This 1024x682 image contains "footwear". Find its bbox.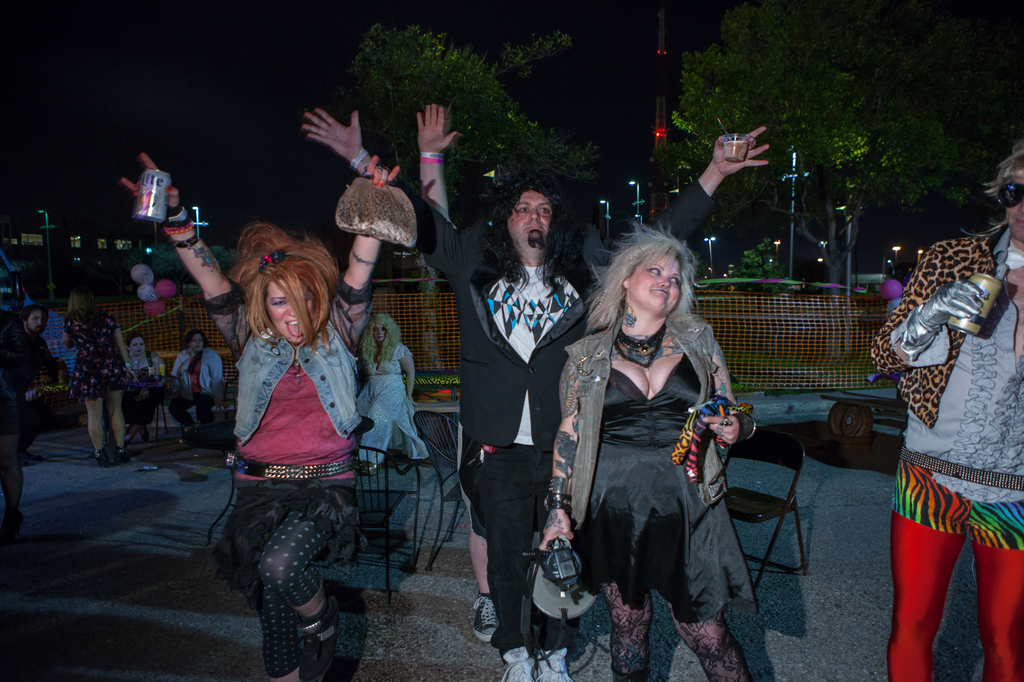
bbox=[470, 592, 500, 647].
